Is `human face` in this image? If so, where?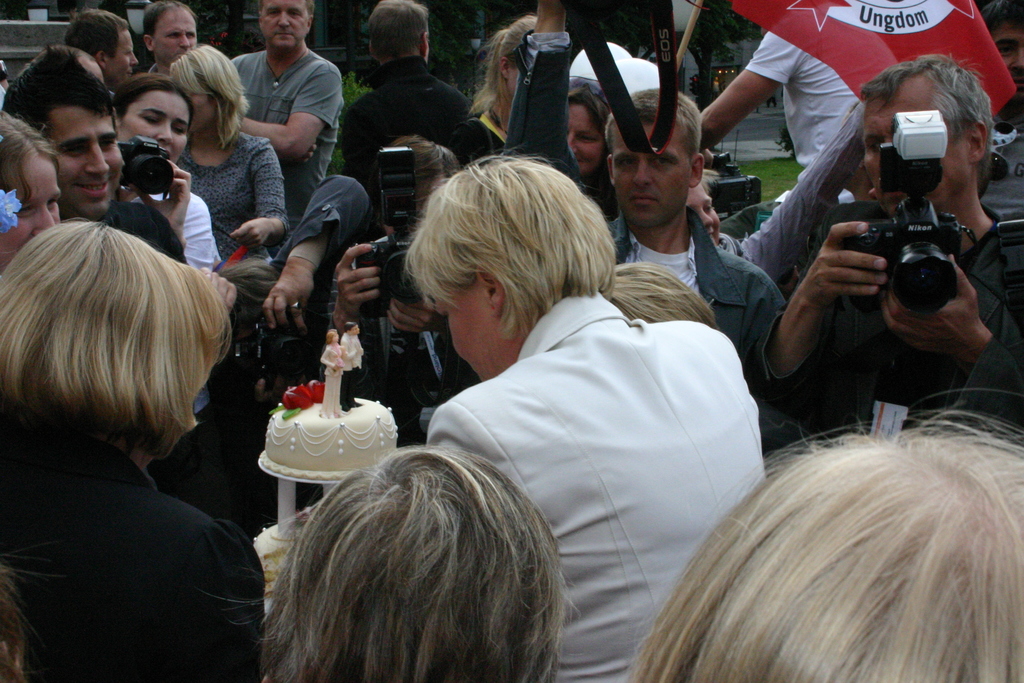
Yes, at x1=104 y1=28 x2=139 y2=89.
